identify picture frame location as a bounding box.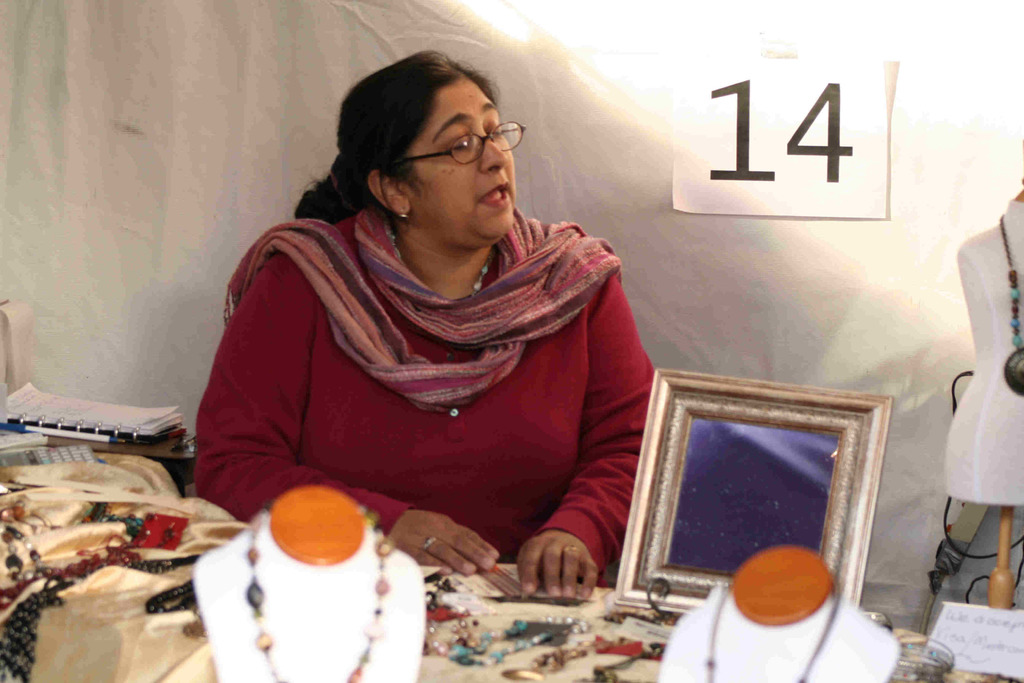
rect(610, 375, 908, 618).
